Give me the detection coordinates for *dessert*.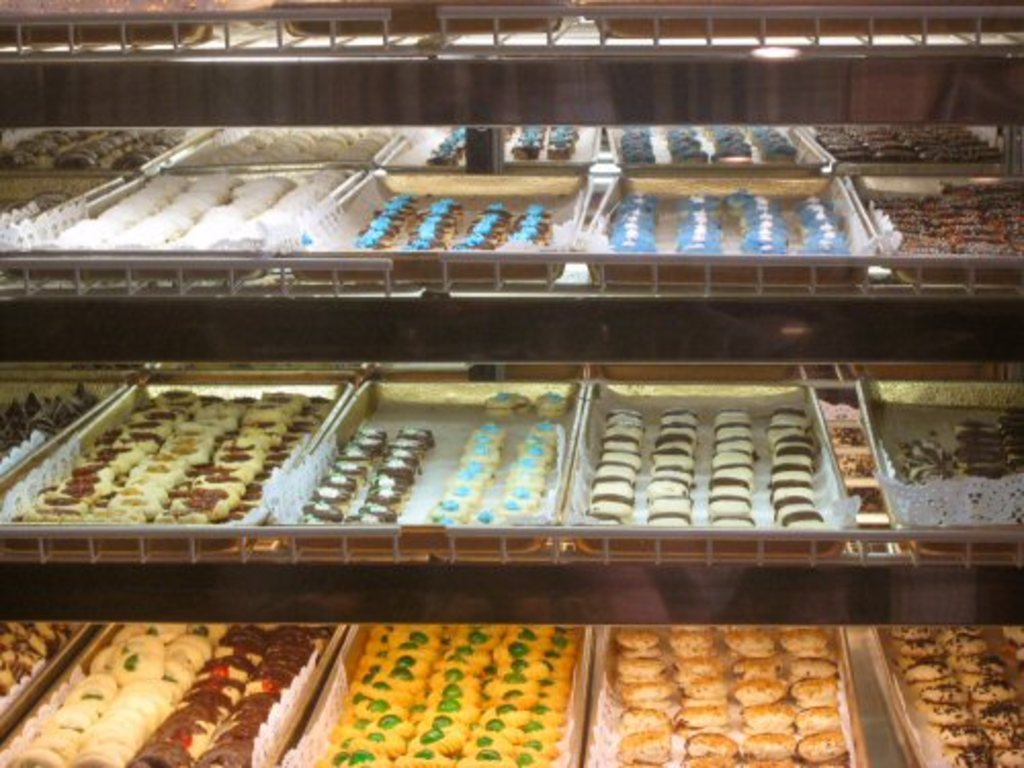
[584,410,637,524].
